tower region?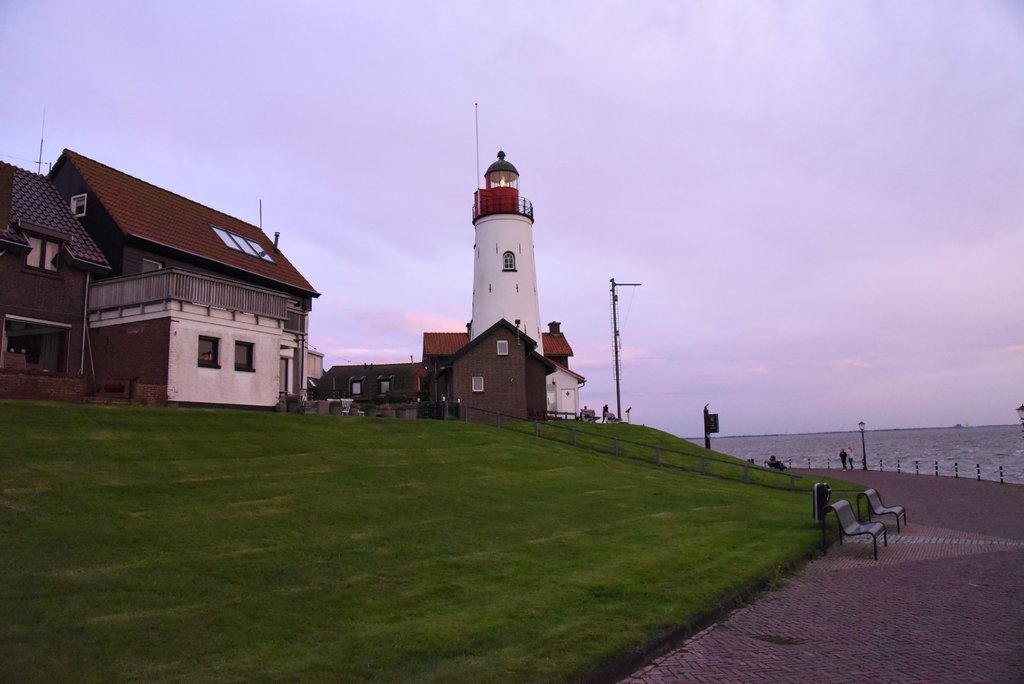
(464,151,548,357)
